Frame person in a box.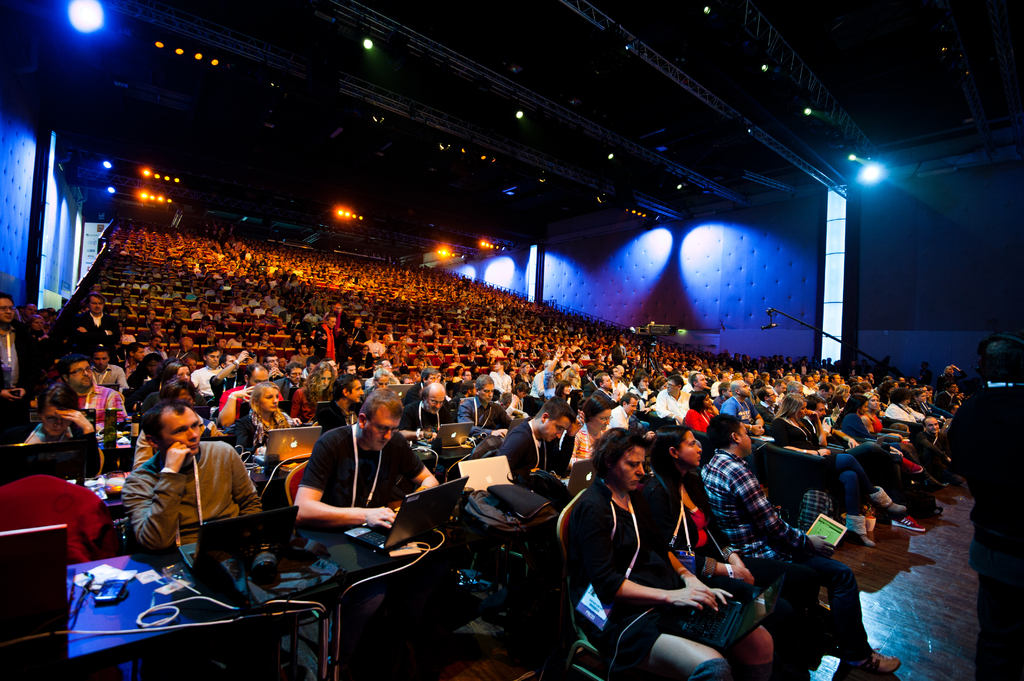
box=[577, 396, 615, 477].
